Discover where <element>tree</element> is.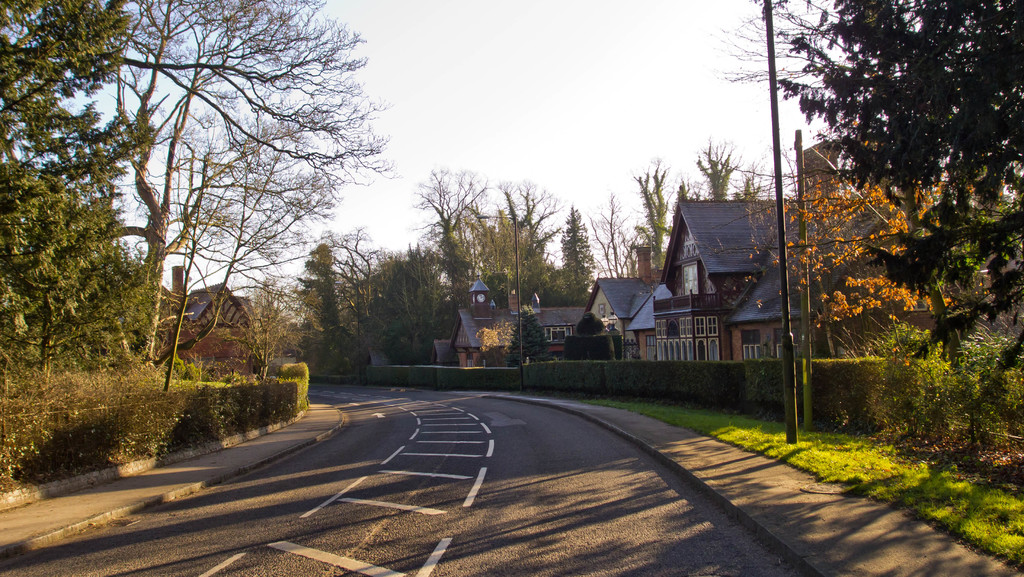
Discovered at 556,201,595,305.
